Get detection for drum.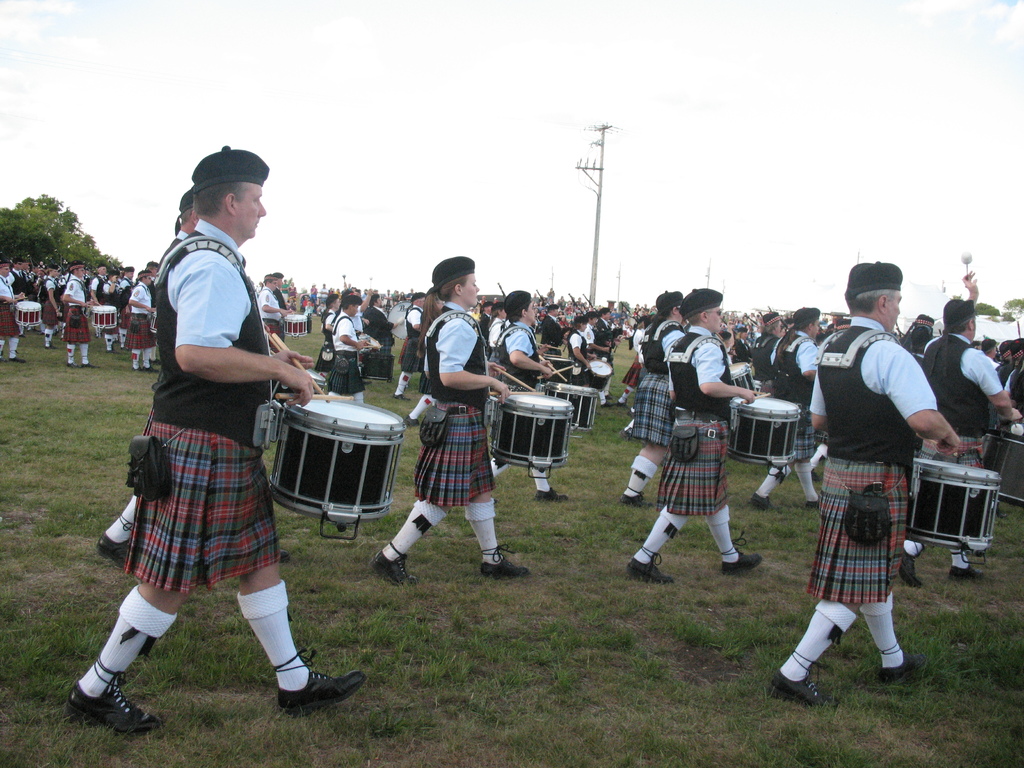
Detection: 360,333,369,342.
